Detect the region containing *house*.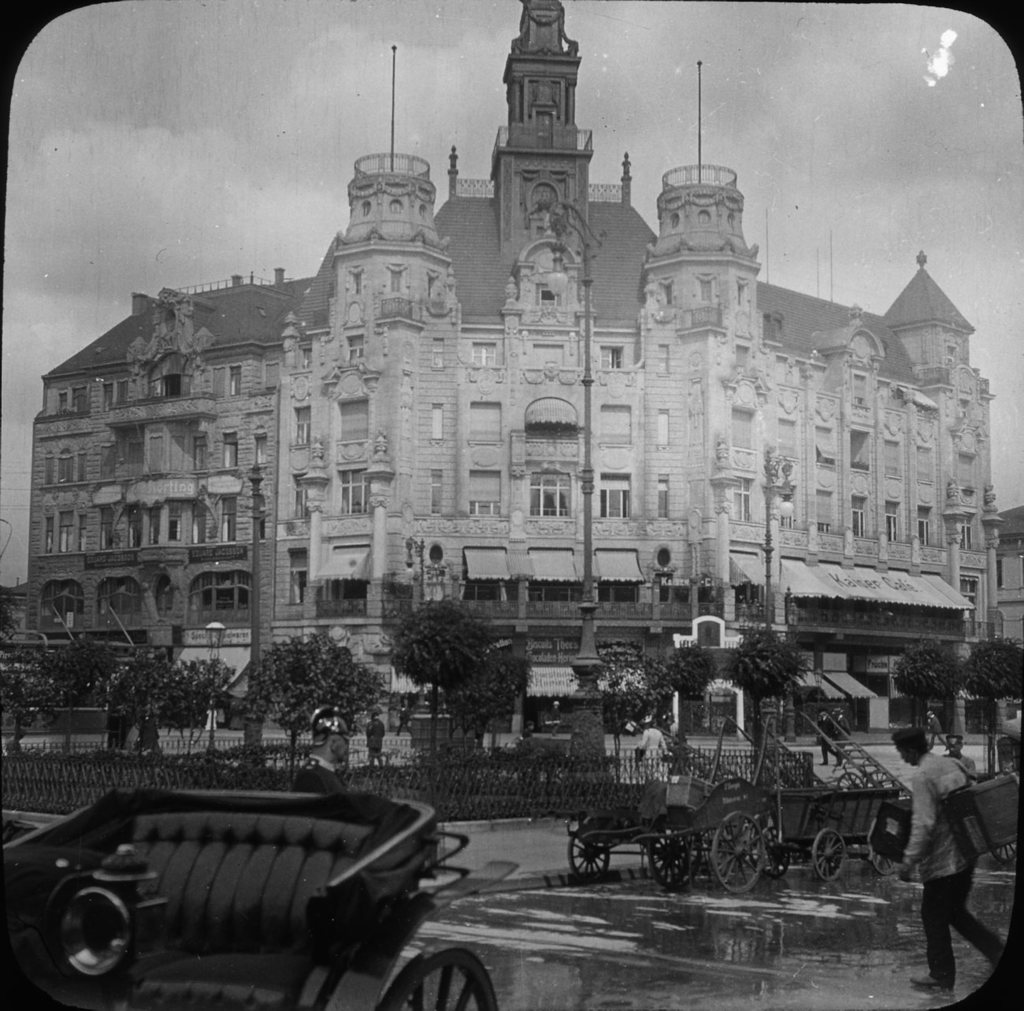
box=[12, 0, 1001, 726].
